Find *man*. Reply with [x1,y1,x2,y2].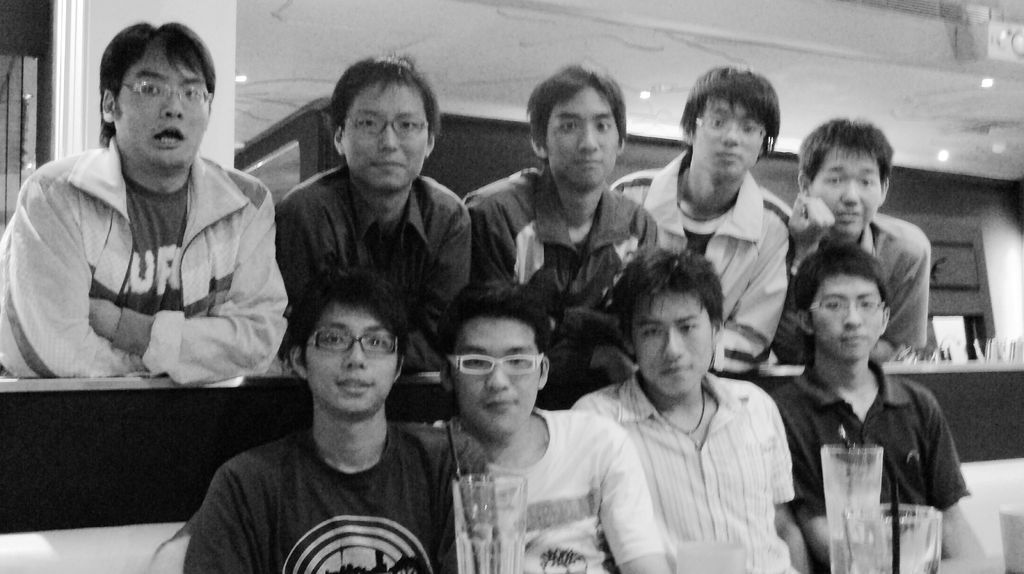
[22,38,264,433].
